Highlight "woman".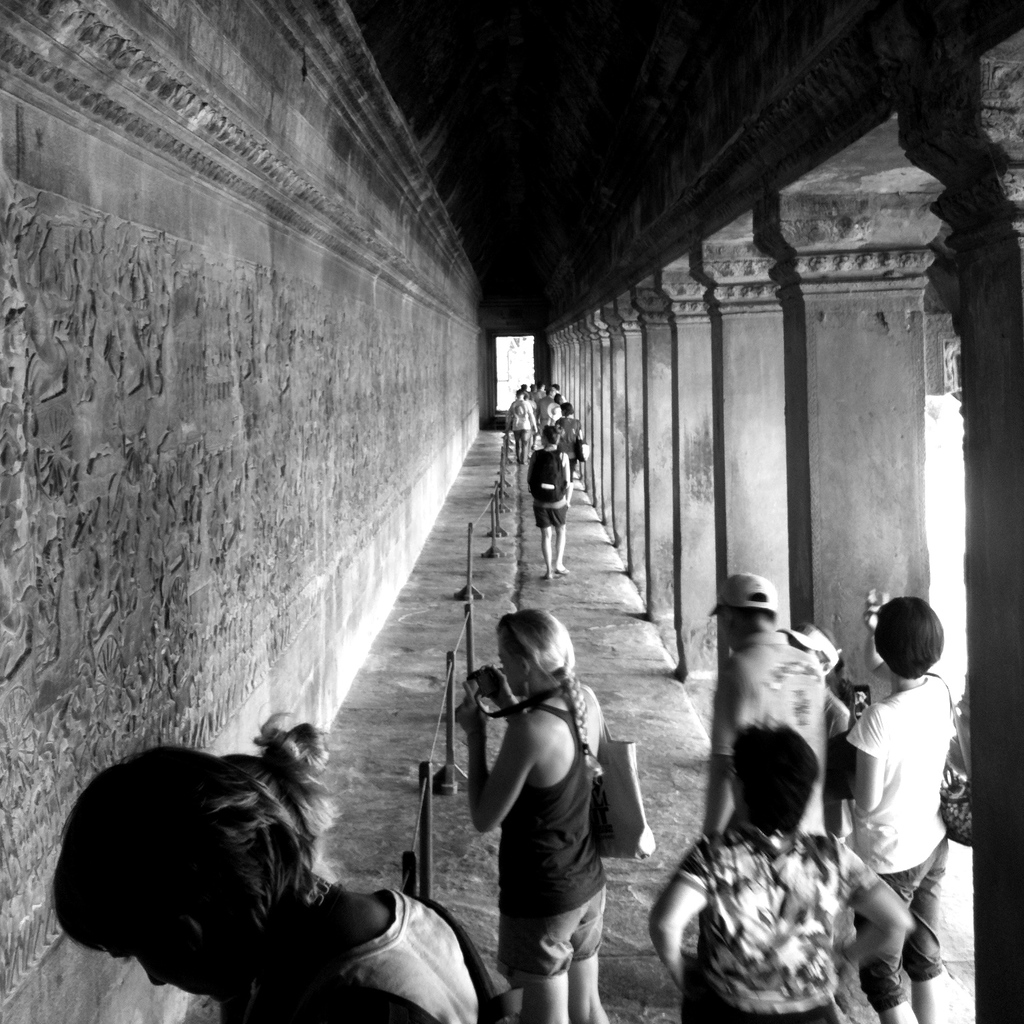
Highlighted region: {"x1": 67, "y1": 675, "x2": 511, "y2": 1015}.
